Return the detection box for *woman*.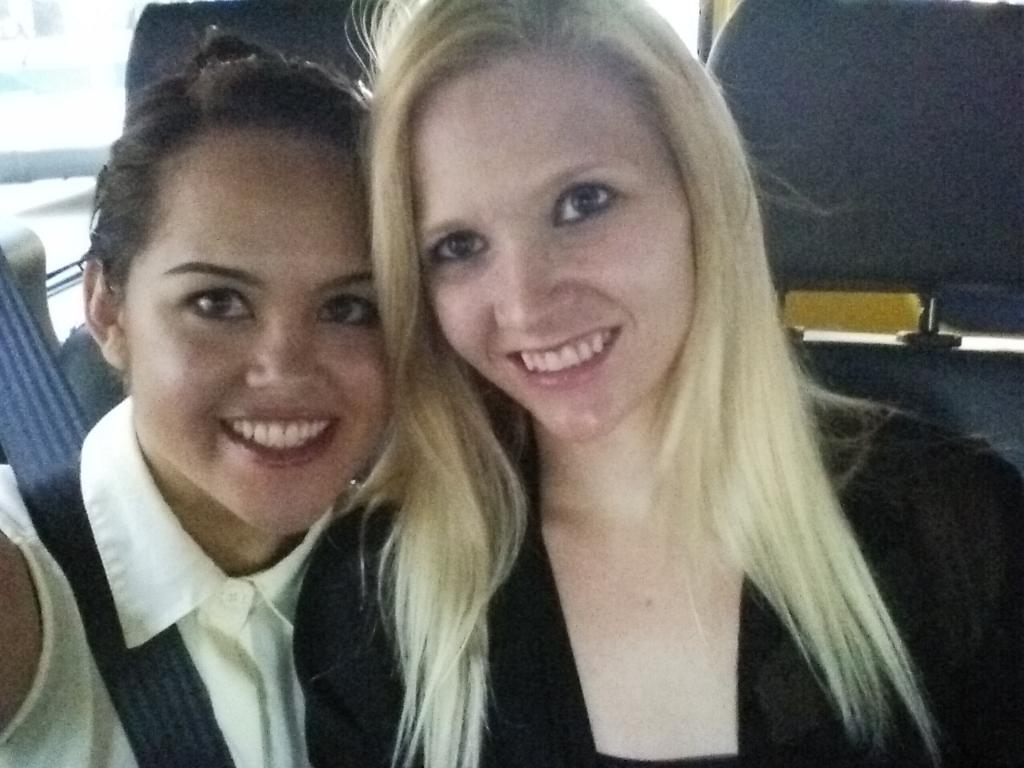
[x1=287, y1=0, x2=1023, y2=767].
